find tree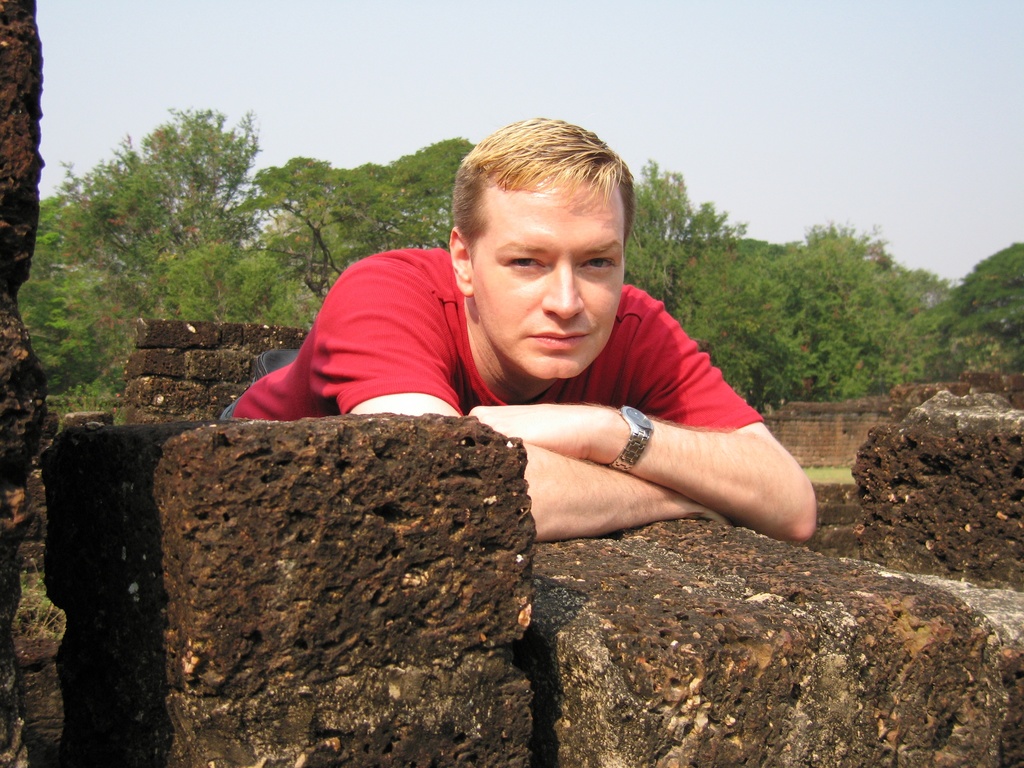
(left=694, top=252, right=809, bottom=414)
